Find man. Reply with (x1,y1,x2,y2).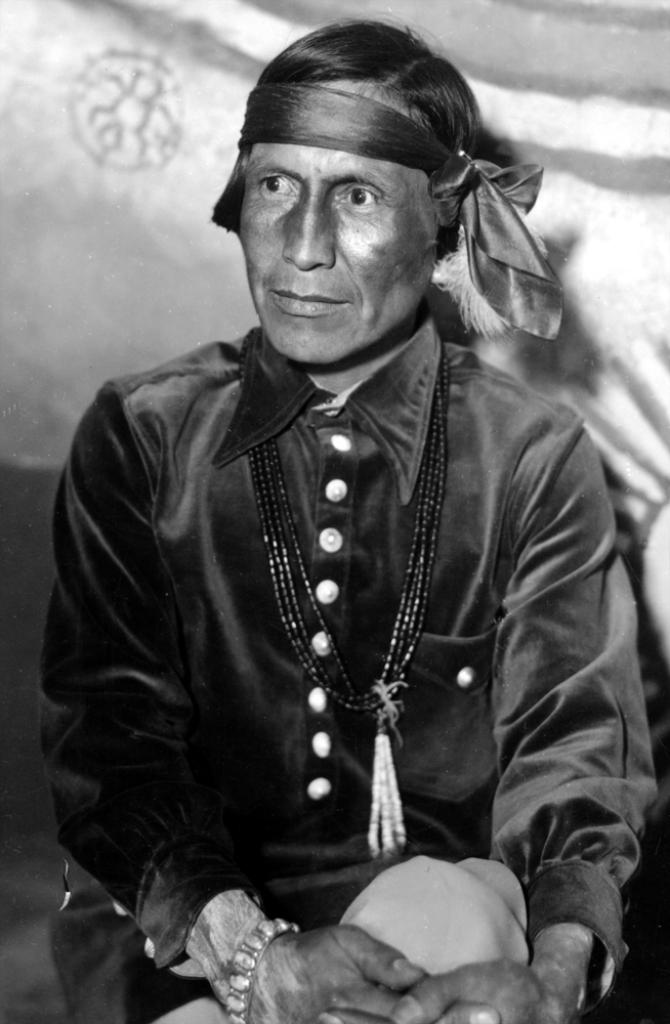
(28,26,656,1023).
